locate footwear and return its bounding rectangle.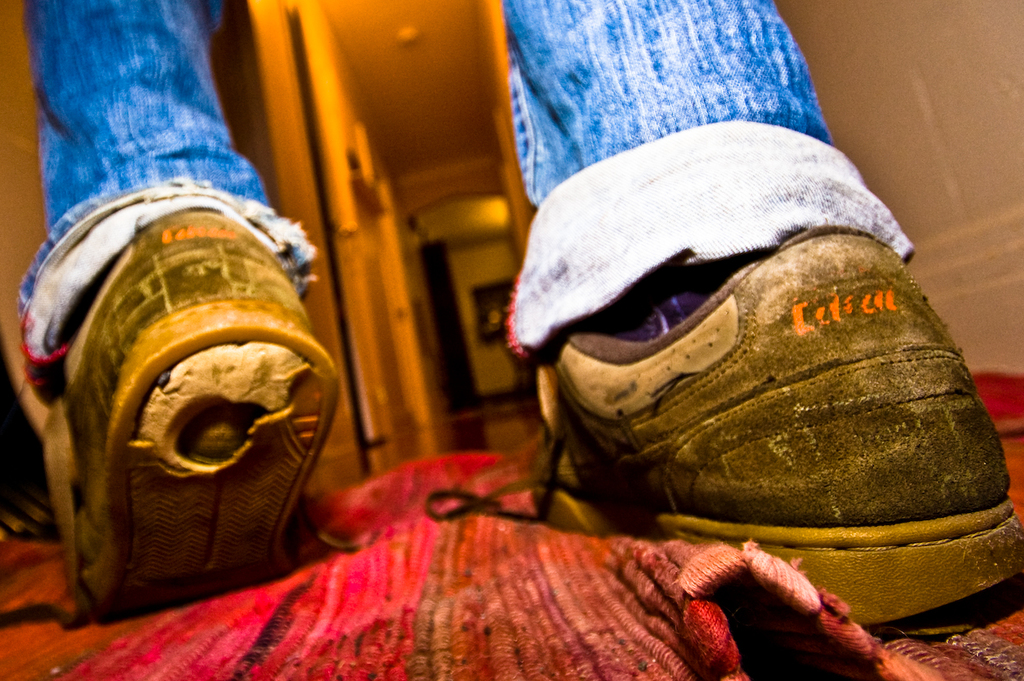
39:206:379:616.
